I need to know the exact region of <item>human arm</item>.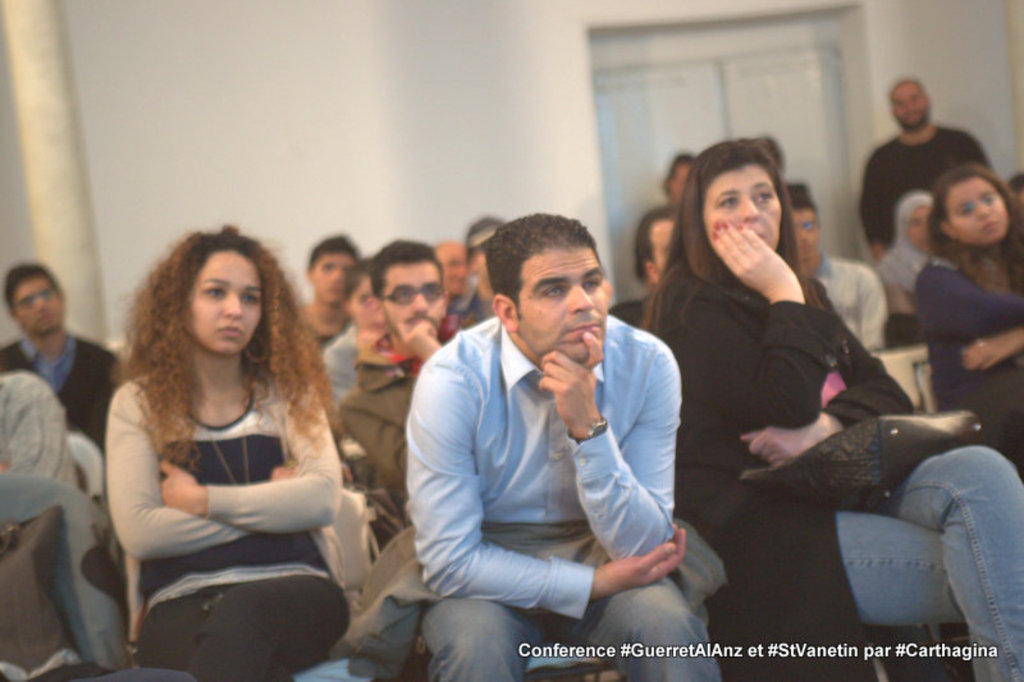
Region: x1=854, y1=261, x2=887, y2=362.
